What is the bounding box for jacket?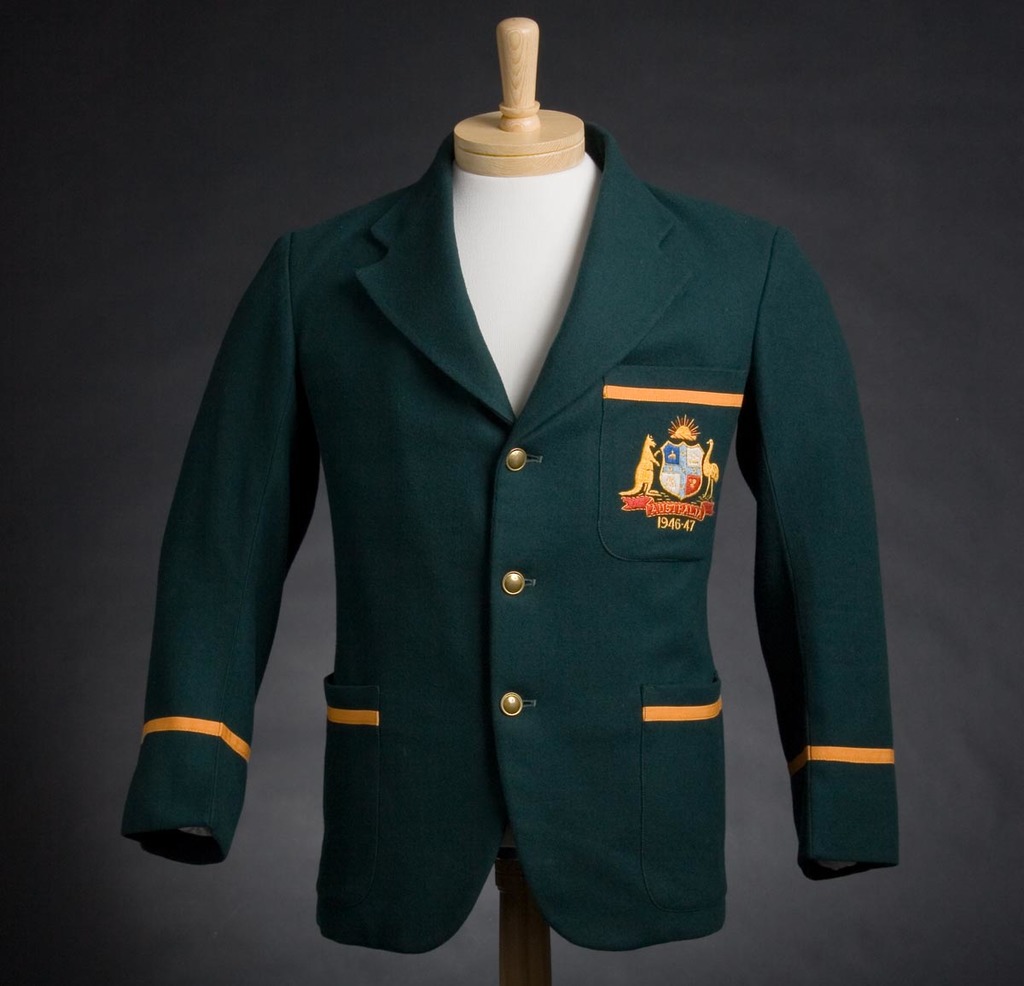
left=118, top=124, right=906, bottom=959.
